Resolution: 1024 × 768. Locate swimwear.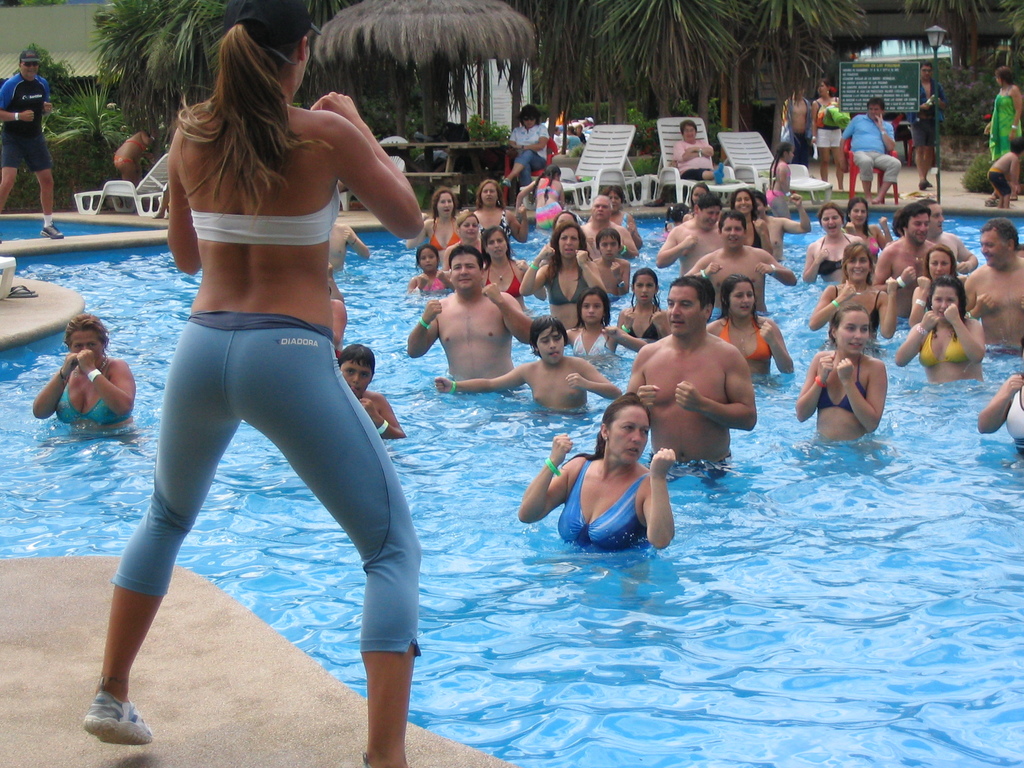
{"x1": 817, "y1": 352, "x2": 870, "y2": 415}.
